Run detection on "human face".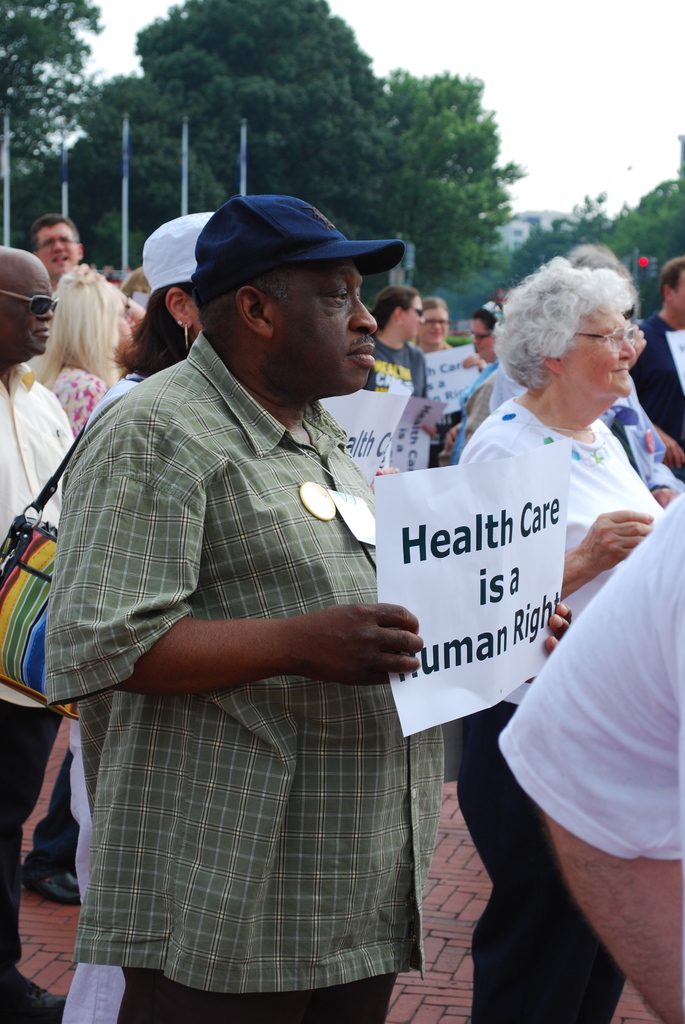
Result: 38/223/82/269.
